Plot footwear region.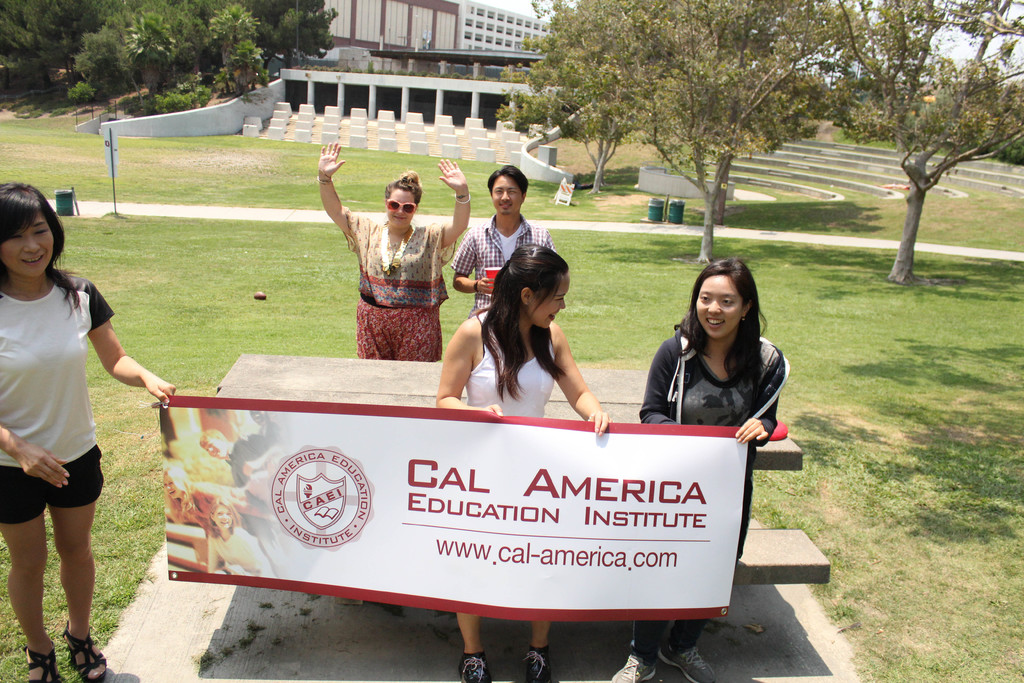
Plotted at bbox=[525, 647, 551, 682].
